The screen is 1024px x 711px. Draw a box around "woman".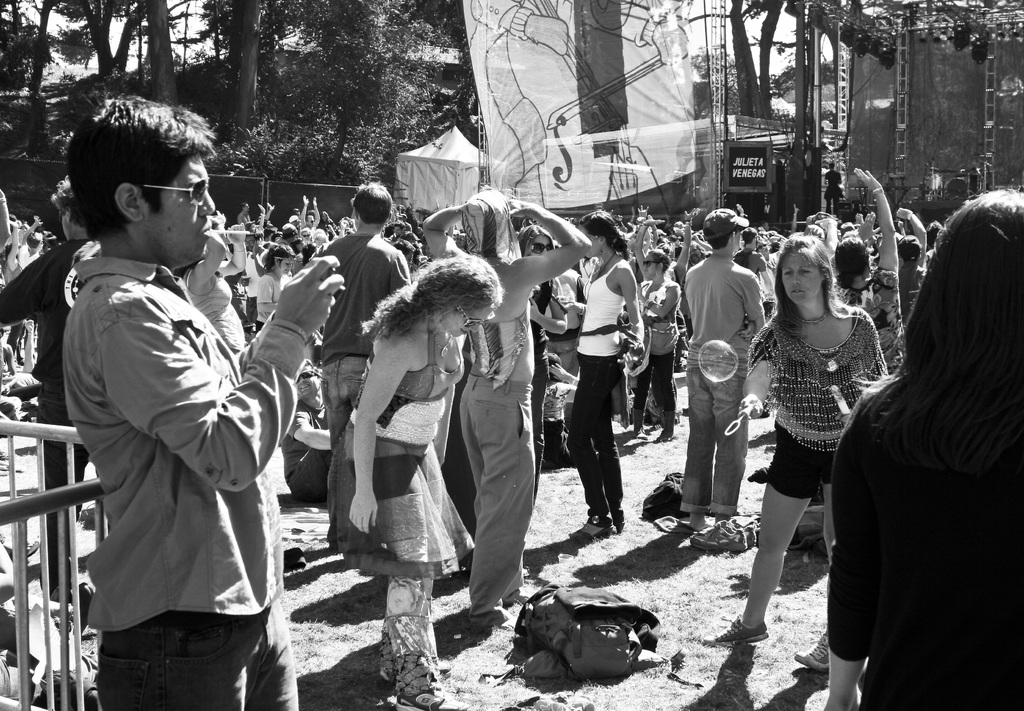
(x1=185, y1=212, x2=246, y2=368).
